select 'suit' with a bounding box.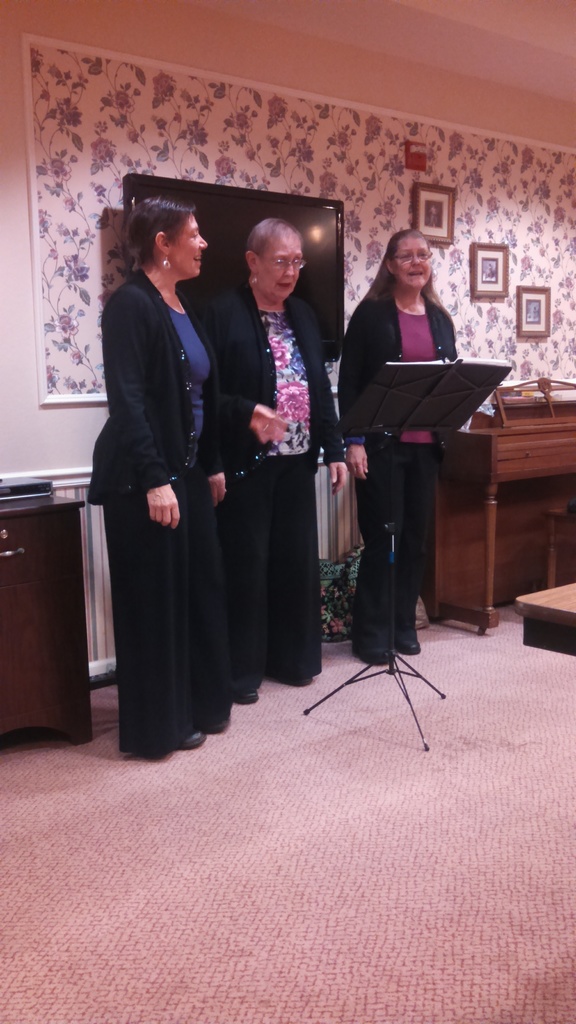
{"x1": 90, "y1": 180, "x2": 255, "y2": 750}.
